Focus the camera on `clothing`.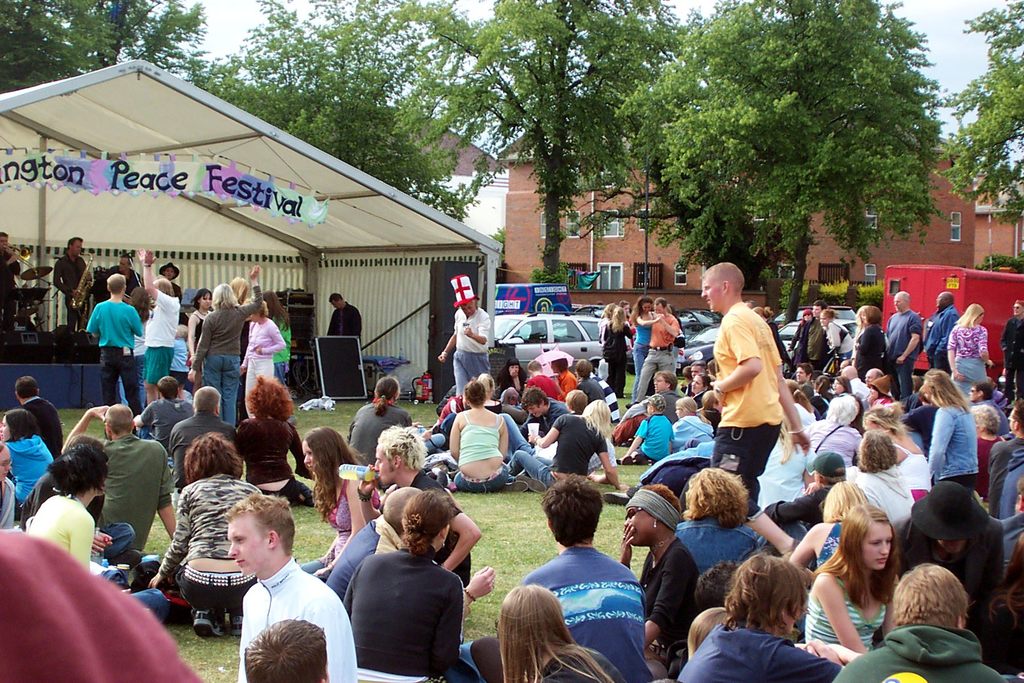
Focus region: box=[193, 283, 264, 425].
